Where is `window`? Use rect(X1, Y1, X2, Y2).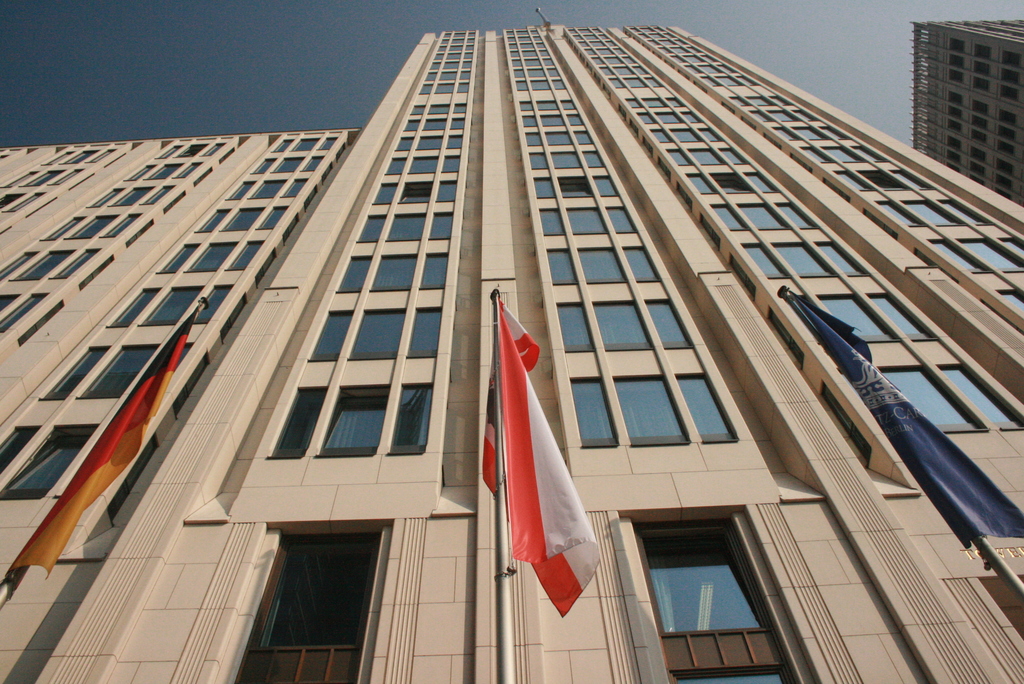
rect(564, 101, 572, 110).
